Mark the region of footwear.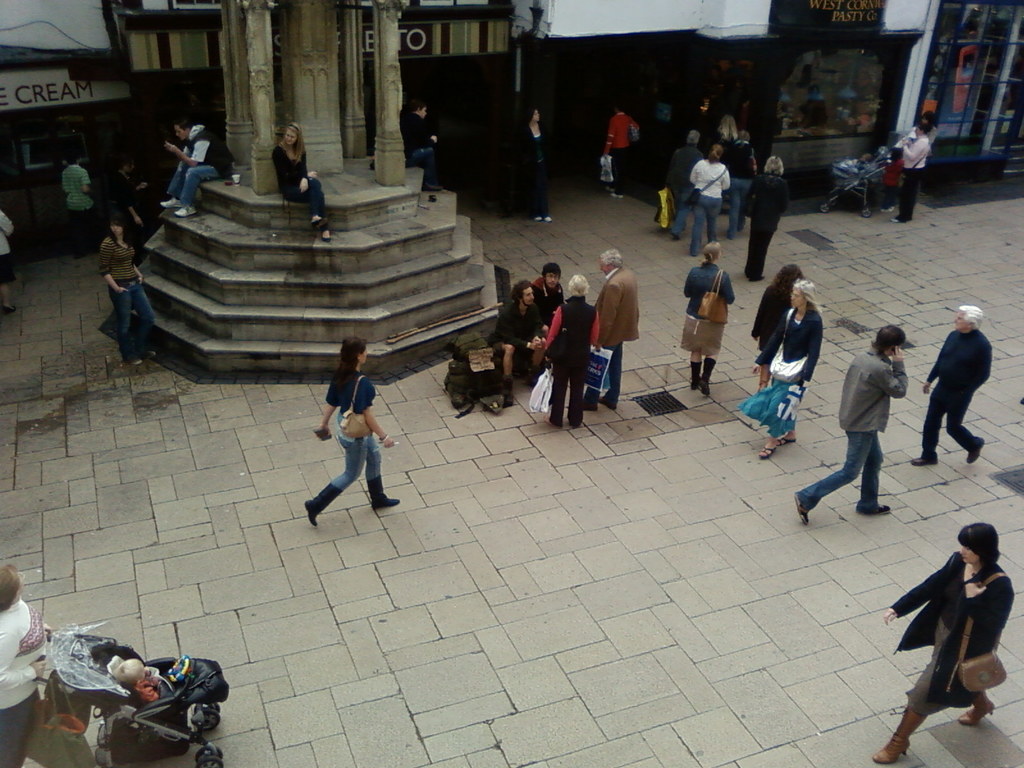
Region: {"x1": 878, "y1": 500, "x2": 891, "y2": 516}.
